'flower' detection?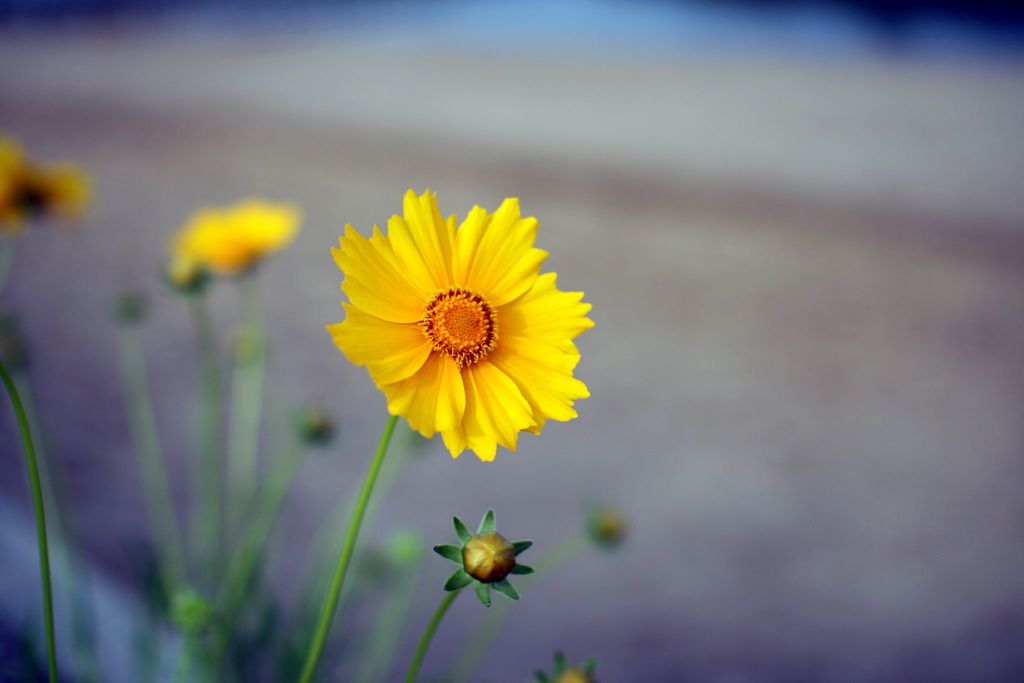
[x1=168, y1=204, x2=305, y2=286]
